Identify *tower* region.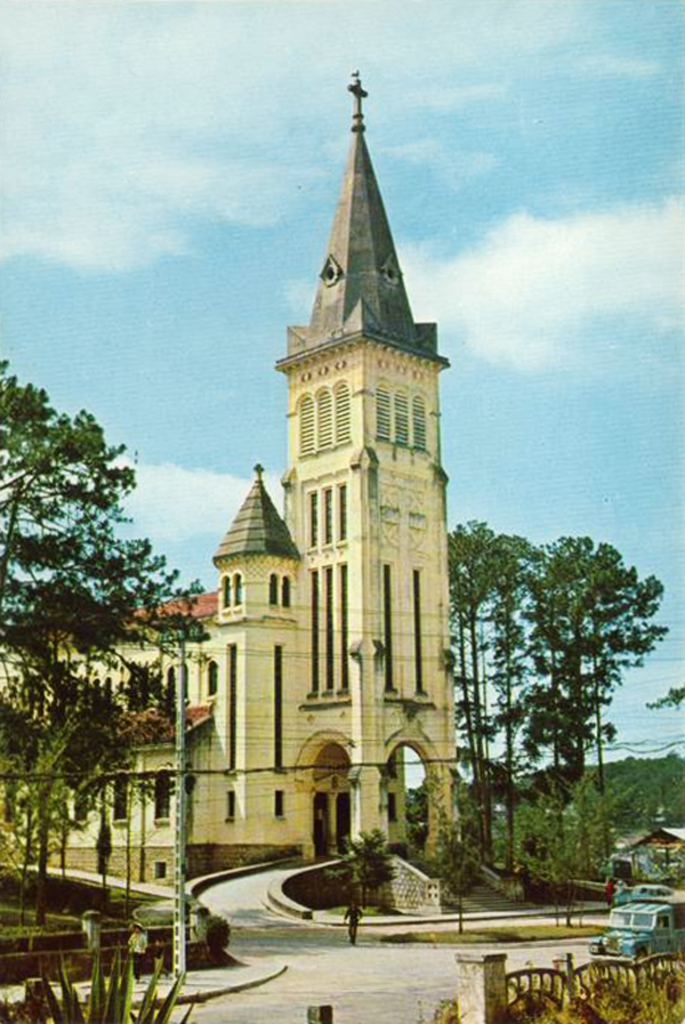
Region: [184, 78, 476, 839].
